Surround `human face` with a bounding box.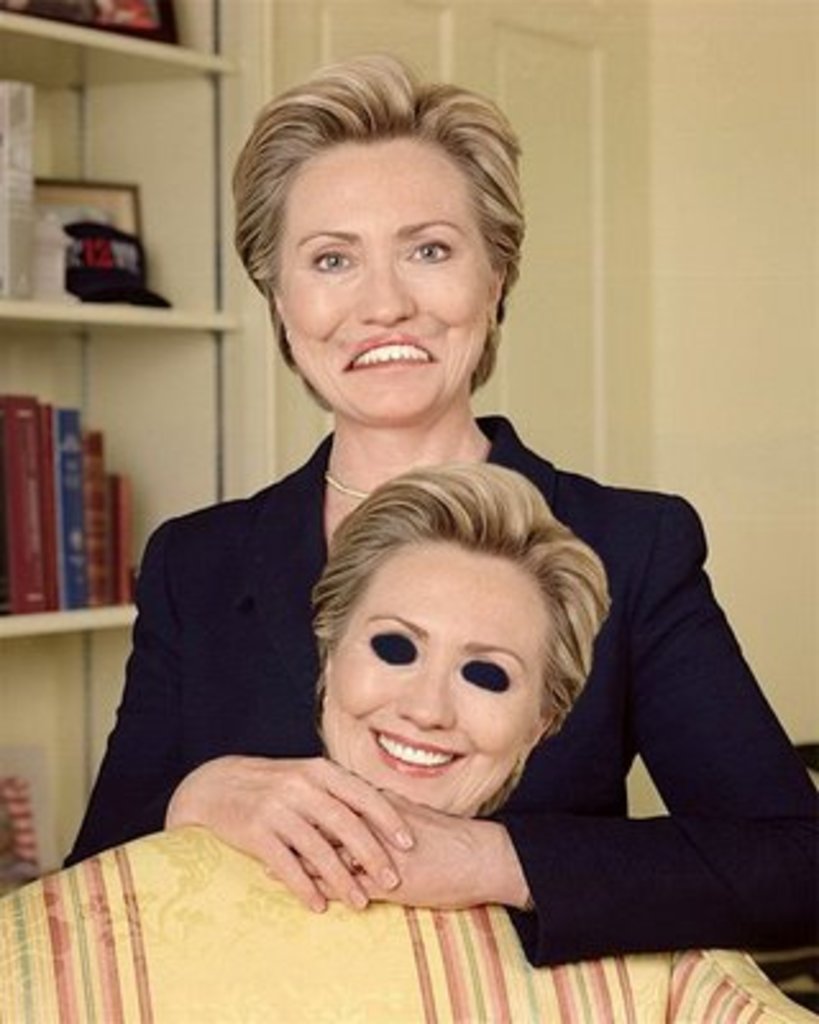
{"x1": 322, "y1": 540, "x2": 553, "y2": 819}.
